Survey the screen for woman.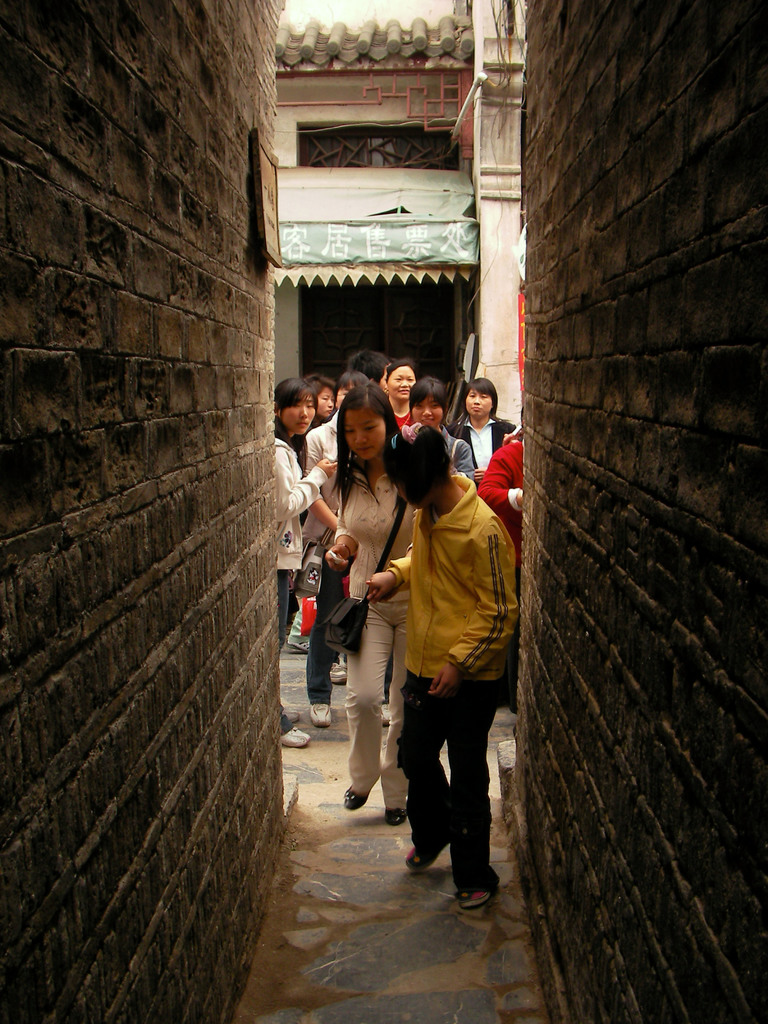
Survey found: <bbox>297, 391, 427, 847</bbox>.
